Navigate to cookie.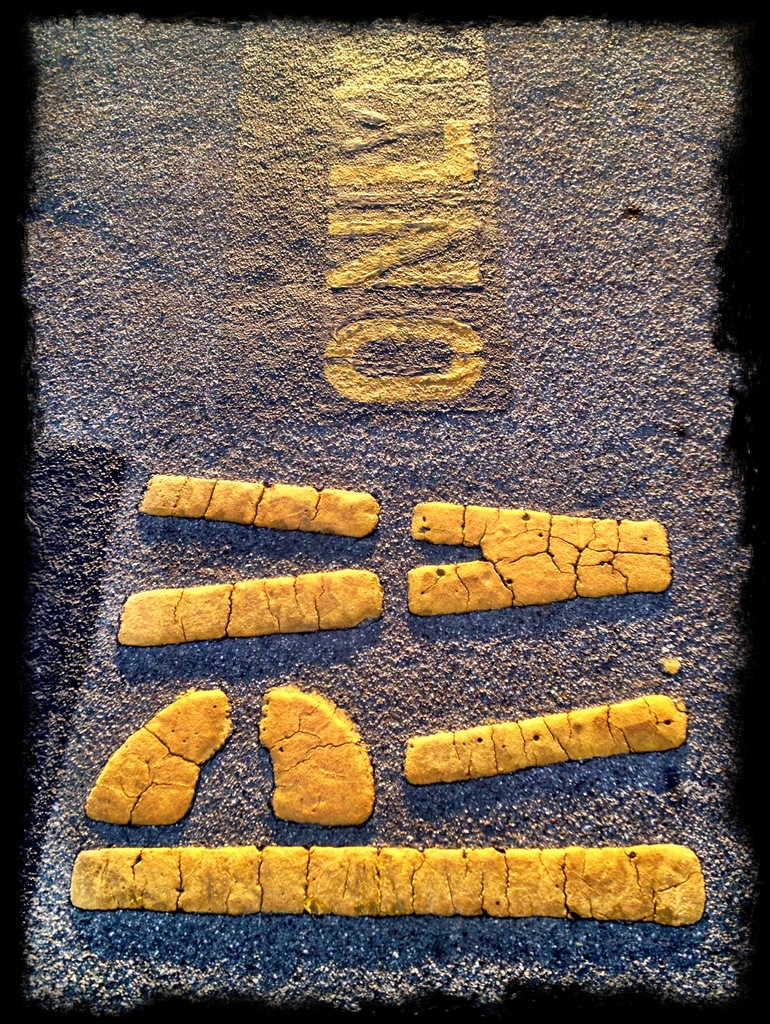
Navigation target: bbox(258, 682, 379, 824).
